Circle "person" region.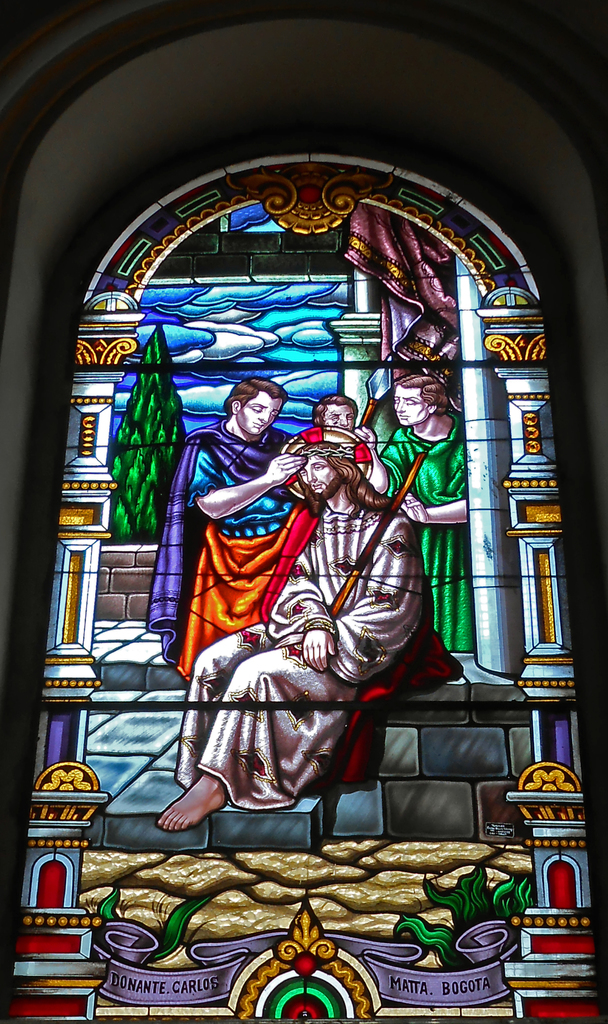
Region: pyautogui.locateOnScreen(370, 373, 475, 652).
